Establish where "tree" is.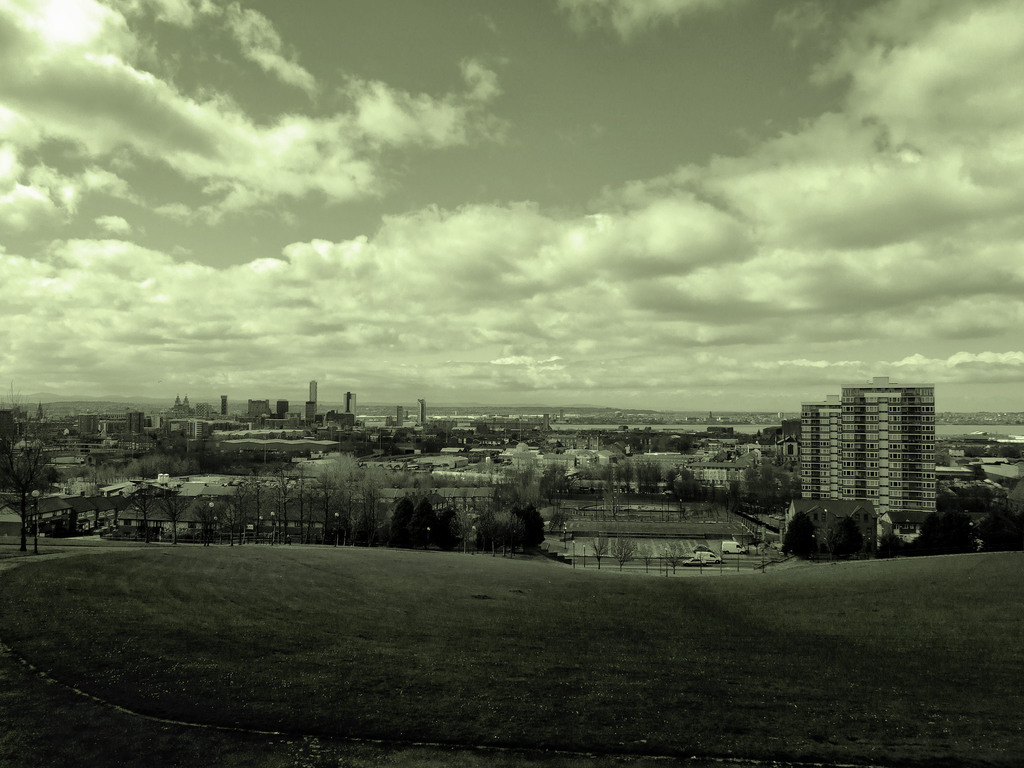
Established at select_region(648, 435, 659, 451).
